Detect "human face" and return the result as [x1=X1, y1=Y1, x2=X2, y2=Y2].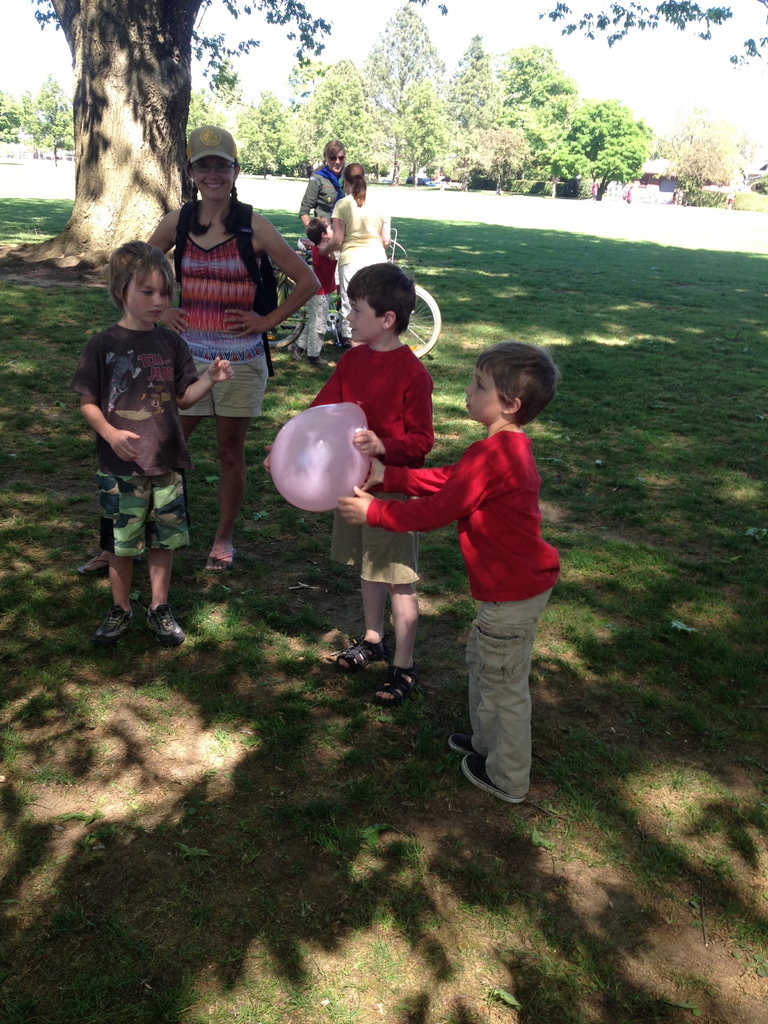
[x1=331, y1=151, x2=345, y2=173].
